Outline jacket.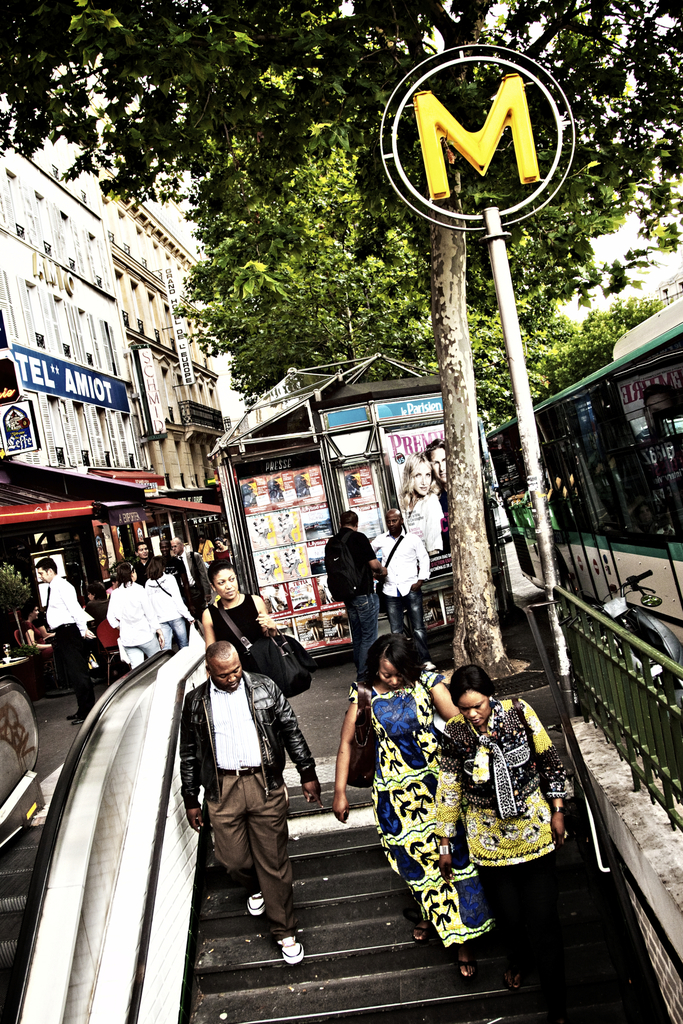
Outline: <bbox>174, 652, 302, 849</bbox>.
